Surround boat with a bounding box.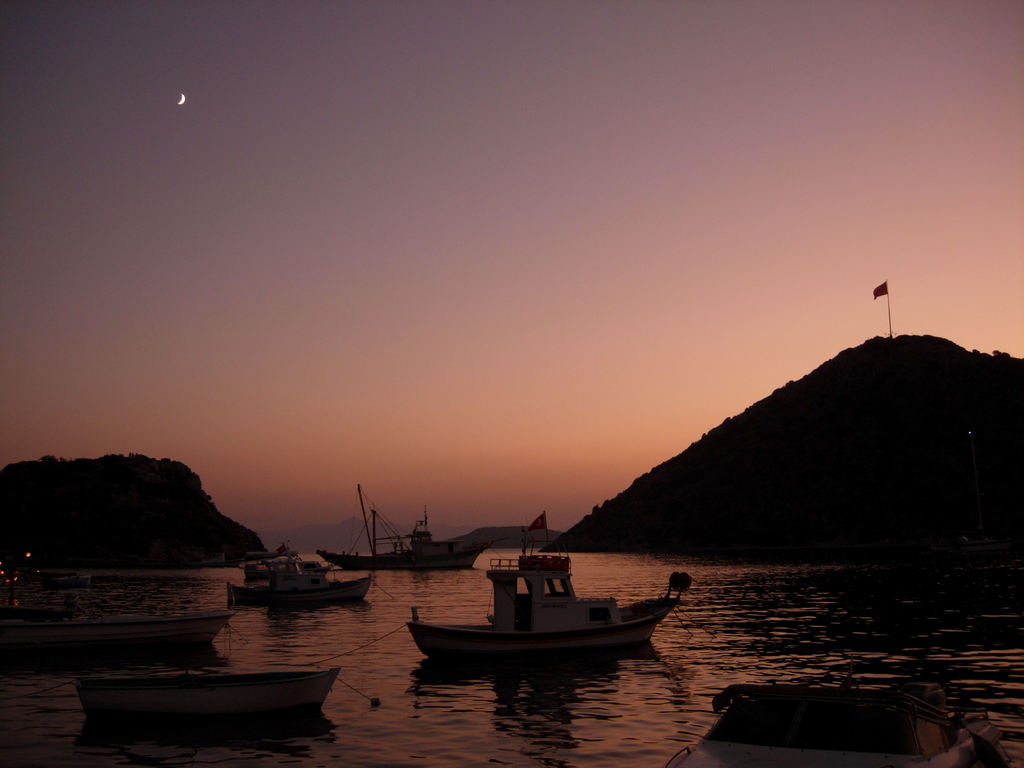
{"left": 0, "top": 610, "right": 236, "bottom": 654}.
